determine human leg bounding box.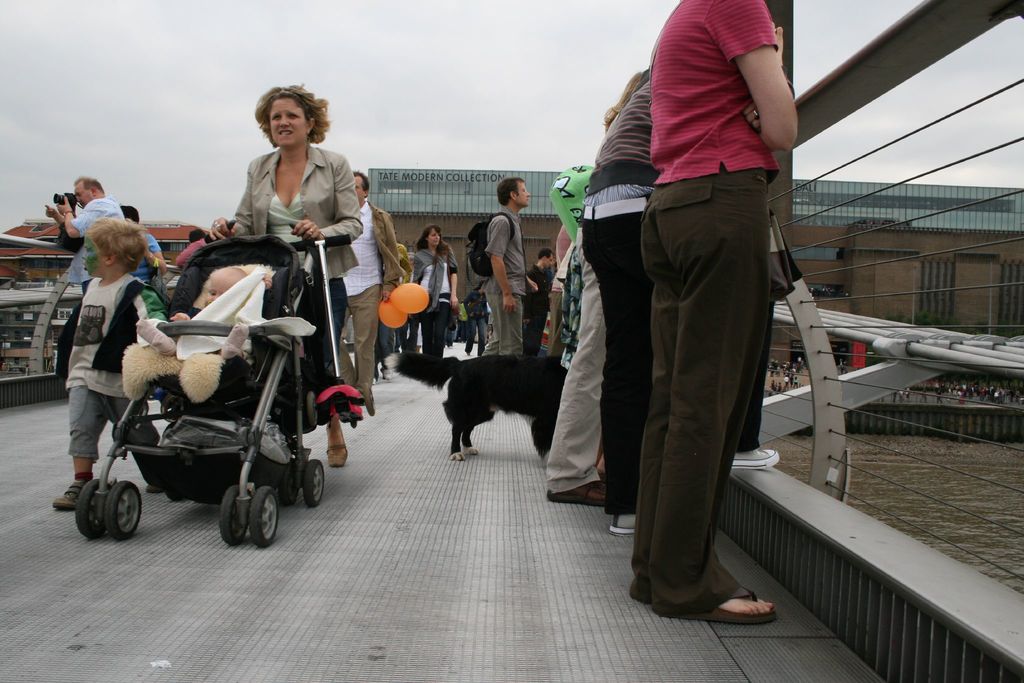
Determined: {"x1": 110, "y1": 400, "x2": 149, "y2": 444}.
